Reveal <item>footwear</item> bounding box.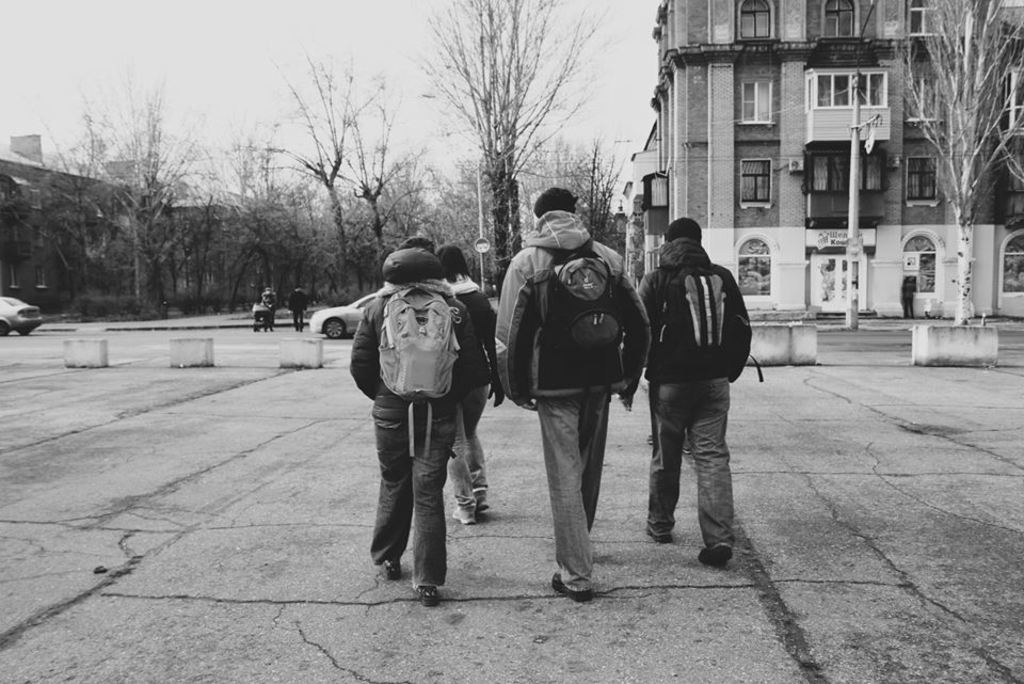
Revealed: 448:506:475:524.
